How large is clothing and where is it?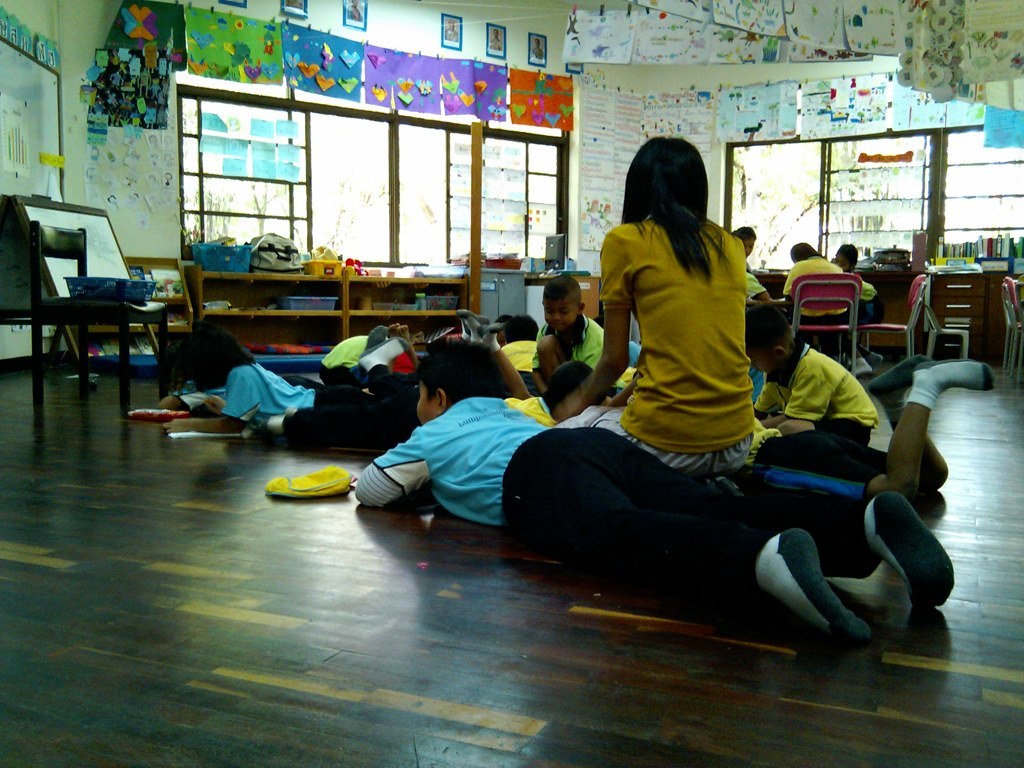
Bounding box: 743/274/767/300.
